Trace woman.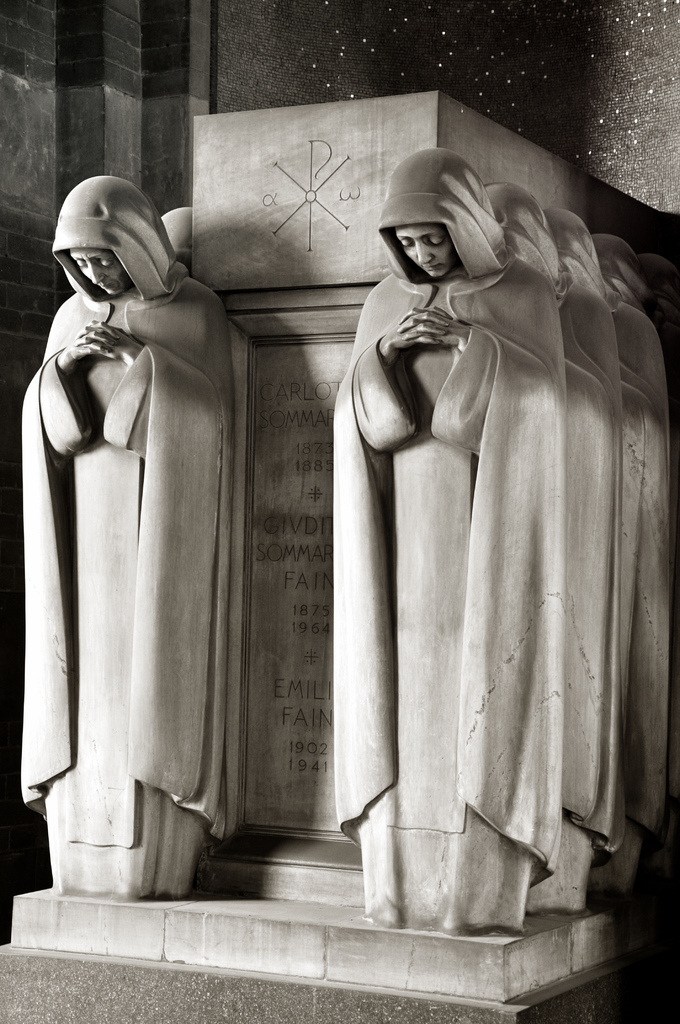
Traced to {"left": 24, "top": 178, "right": 254, "bottom": 899}.
